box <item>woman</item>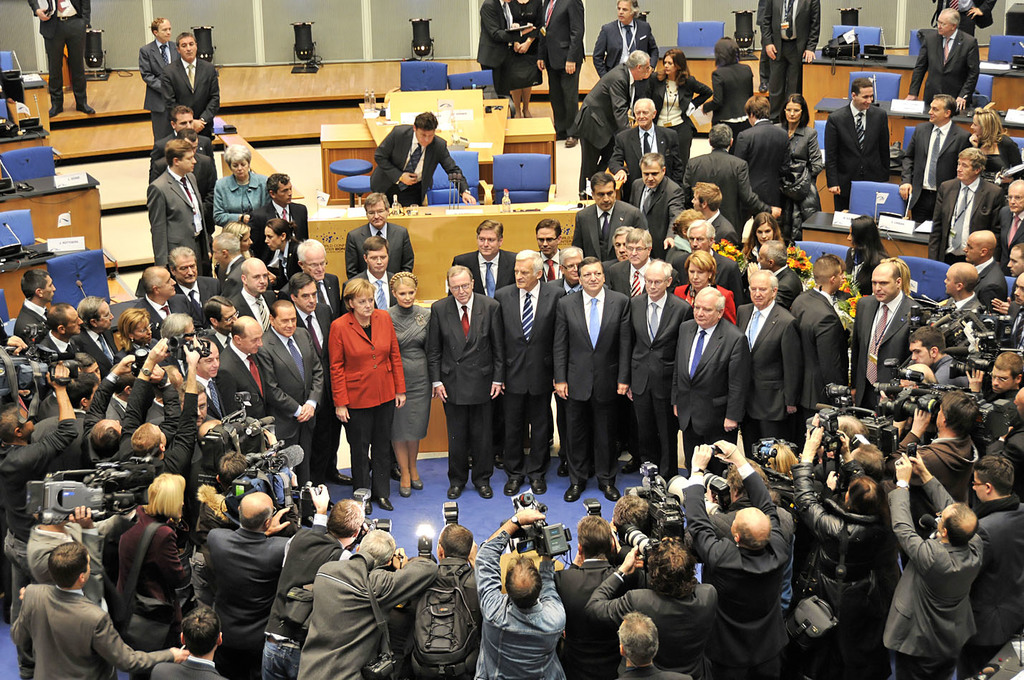
locate(383, 271, 431, 502)
